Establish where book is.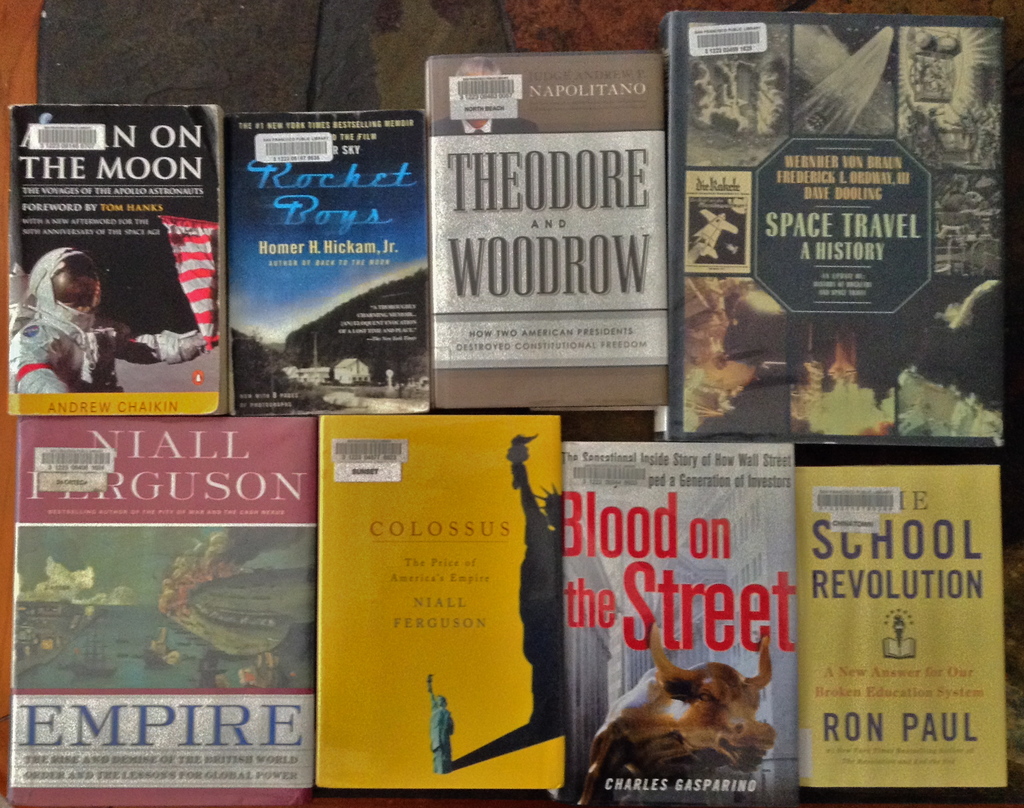
Established at (x1=655, y1=6, x2=1011, y2=476).
